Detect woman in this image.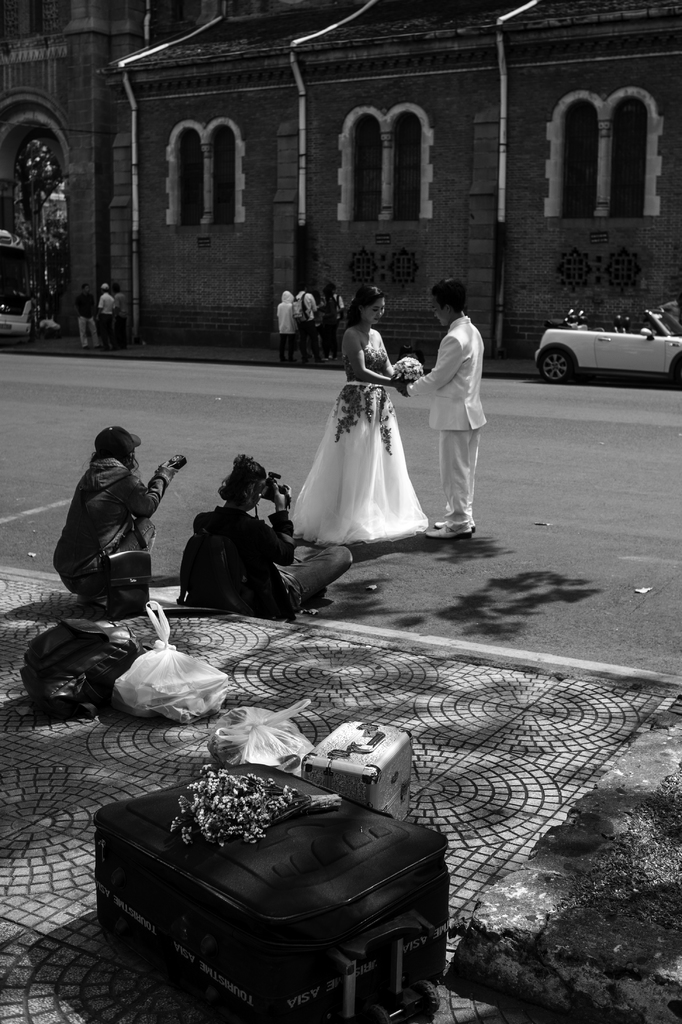
Detection: Rect(193, 453, 354, 625).
